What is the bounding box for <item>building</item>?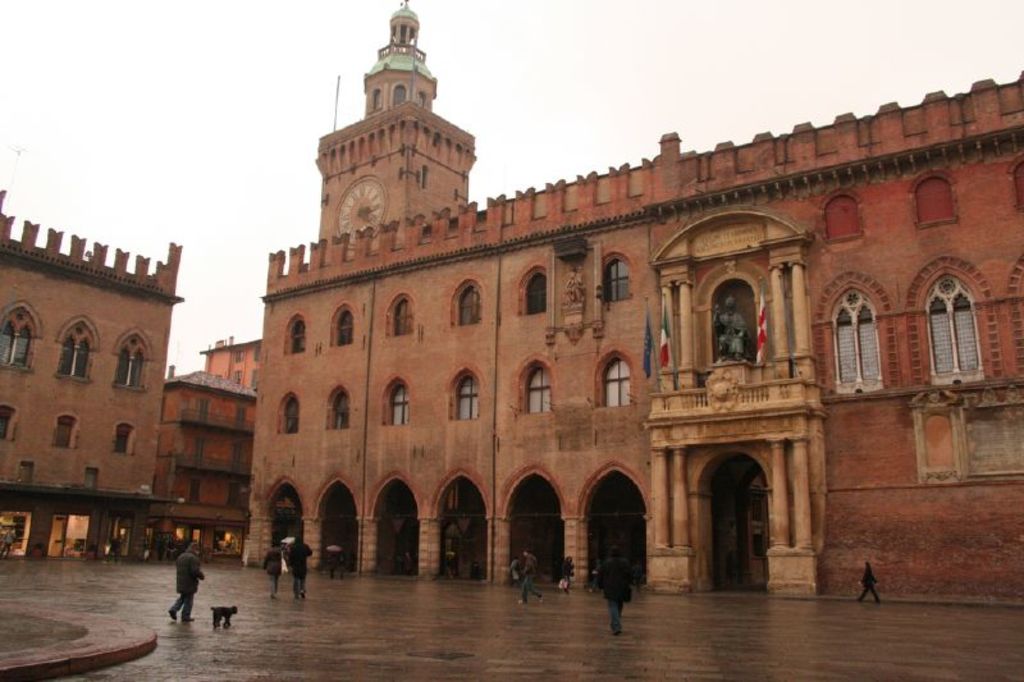
crop(200, 335, 262, 389).
